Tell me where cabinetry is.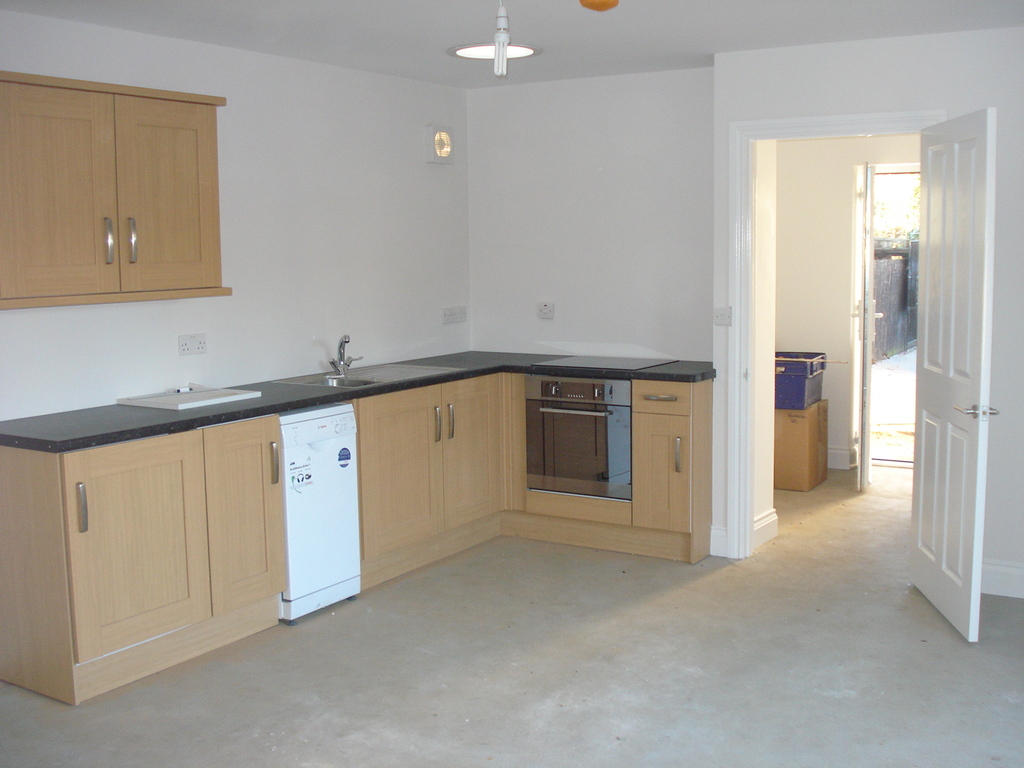
cabinetry is at [x1=0, y1=64, x2=229, y2=317].
